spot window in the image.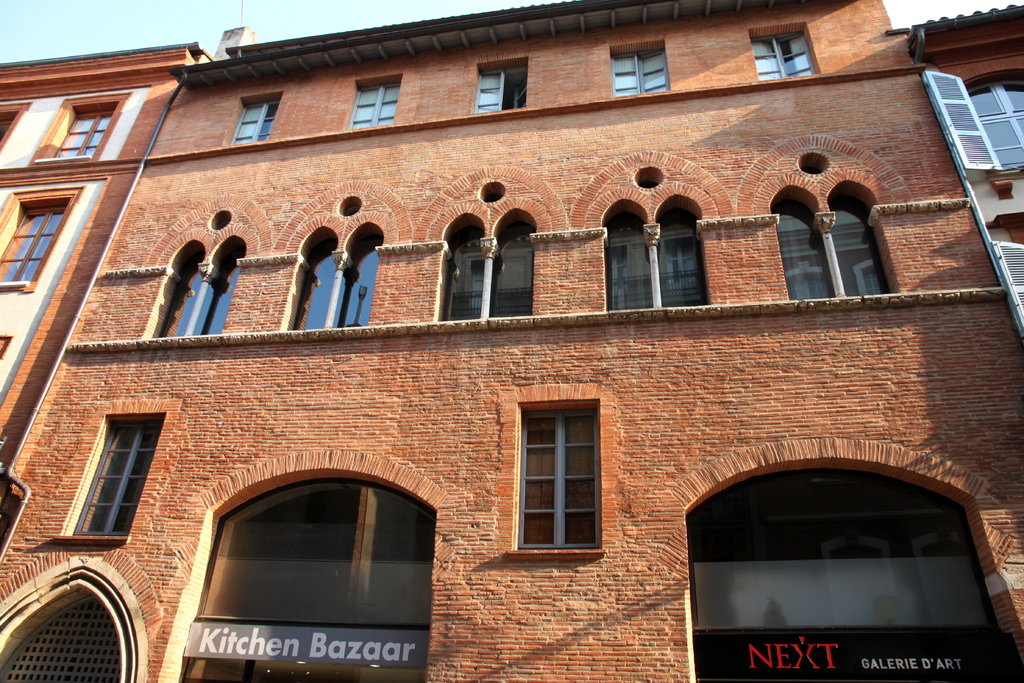
window found at (410,163,572,322).
